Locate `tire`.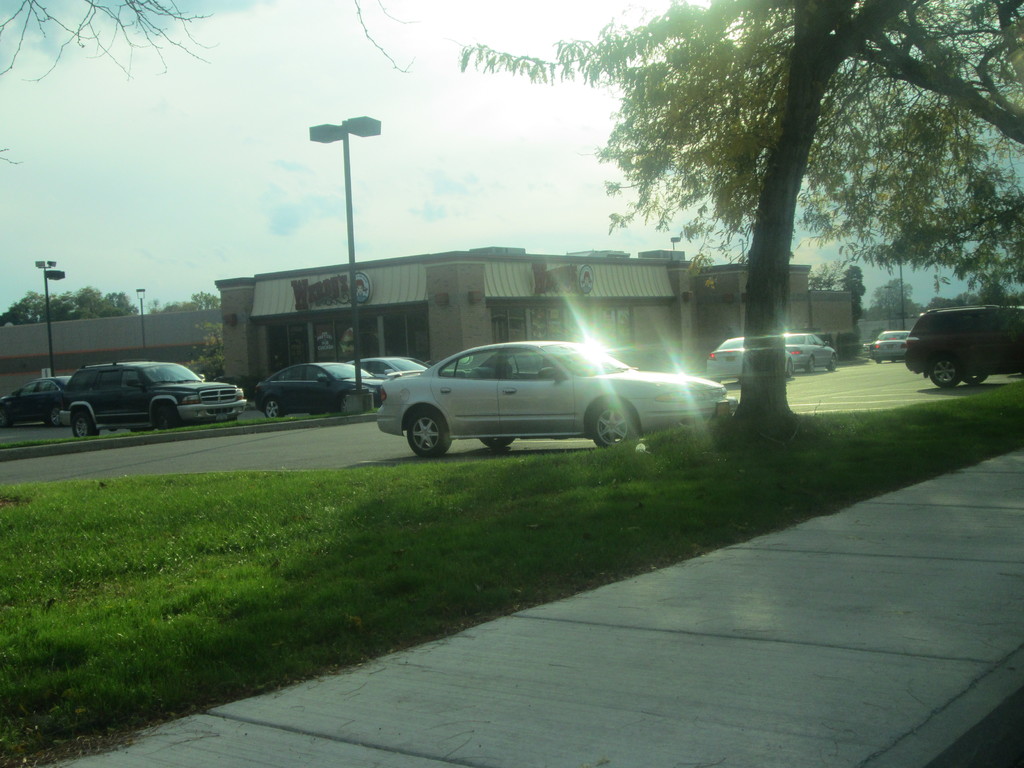
Bounding box: (left=586, top=399, right=631, bottom=449).
